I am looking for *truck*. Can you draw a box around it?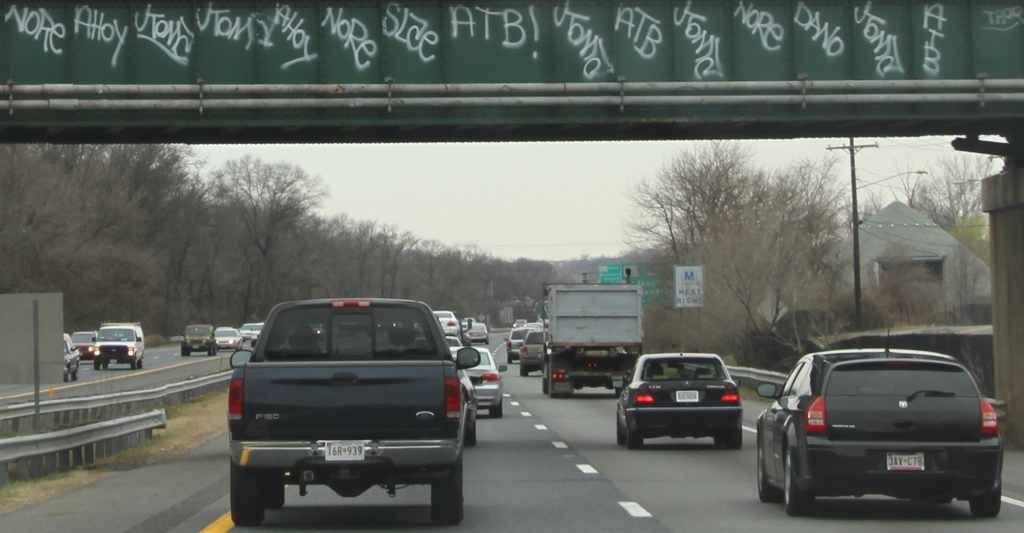
Sure, the bounding box is 531 281 644 390.
